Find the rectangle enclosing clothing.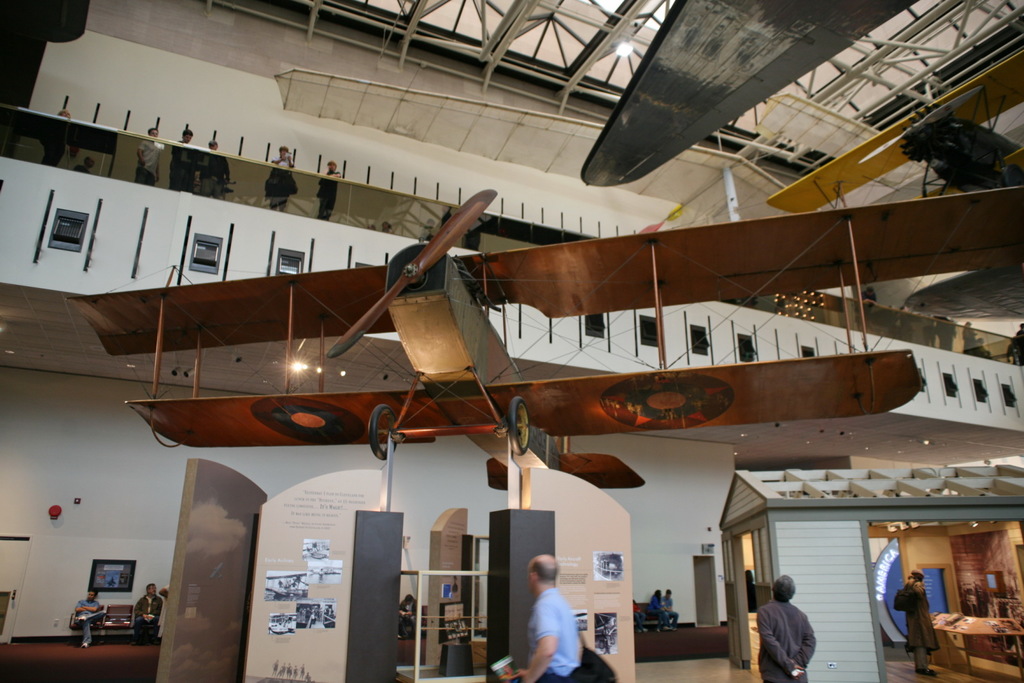
(x1=516, y1=581, x2=588, y2=677).
